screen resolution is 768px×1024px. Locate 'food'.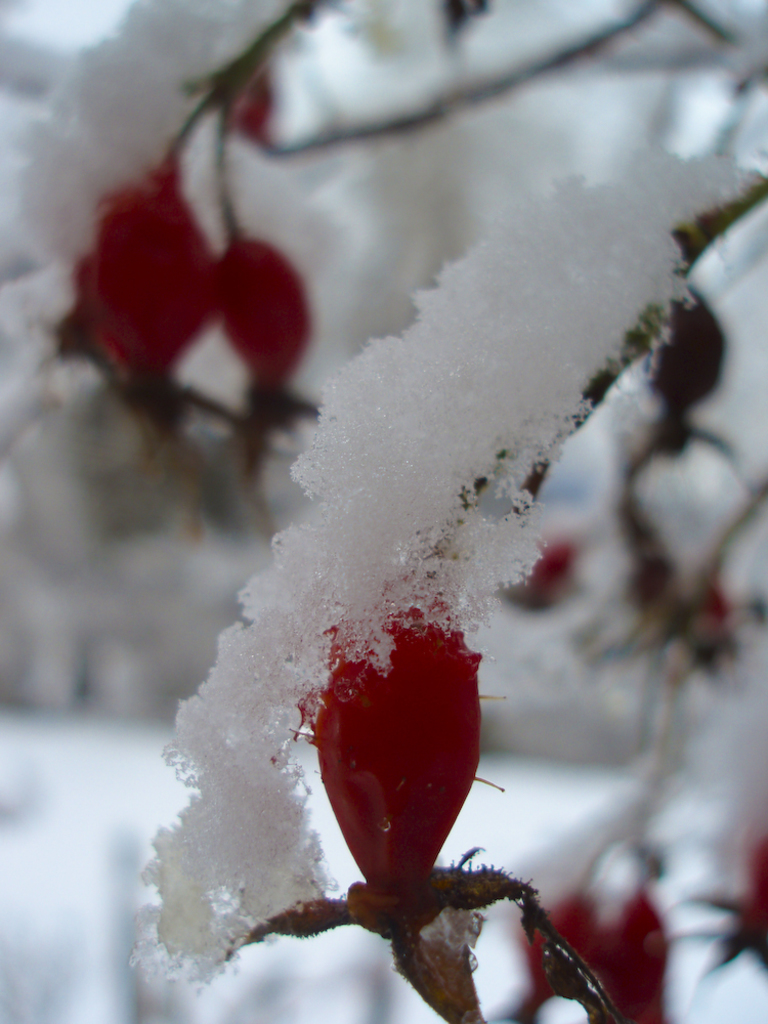
region(214, 249, 321, 377).
